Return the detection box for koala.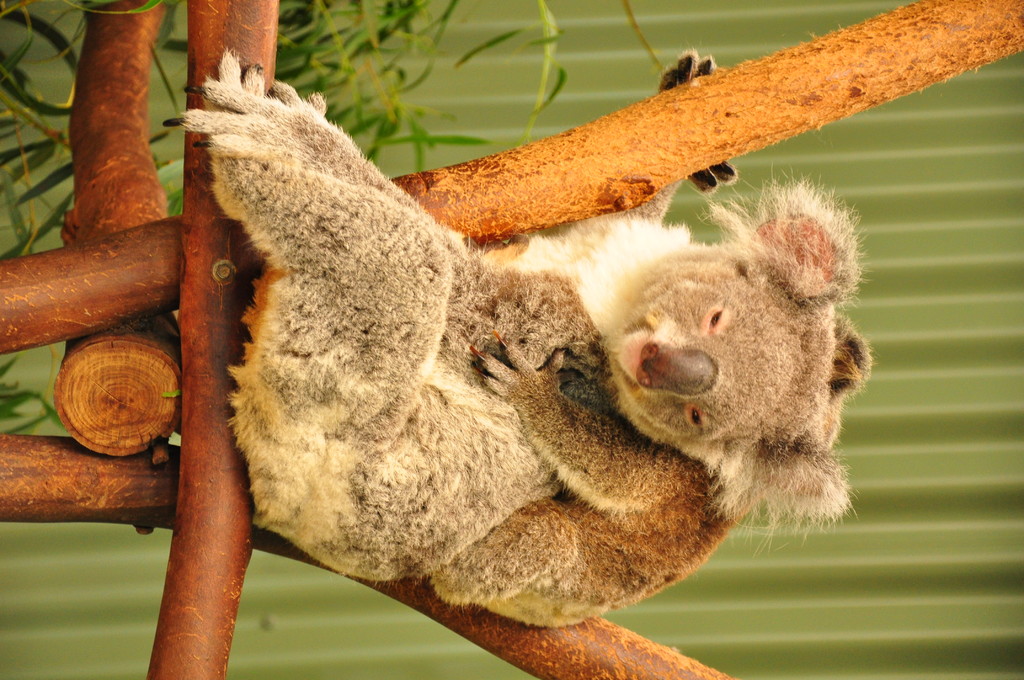
(left=159, top=45, right=869, bottom=631).
